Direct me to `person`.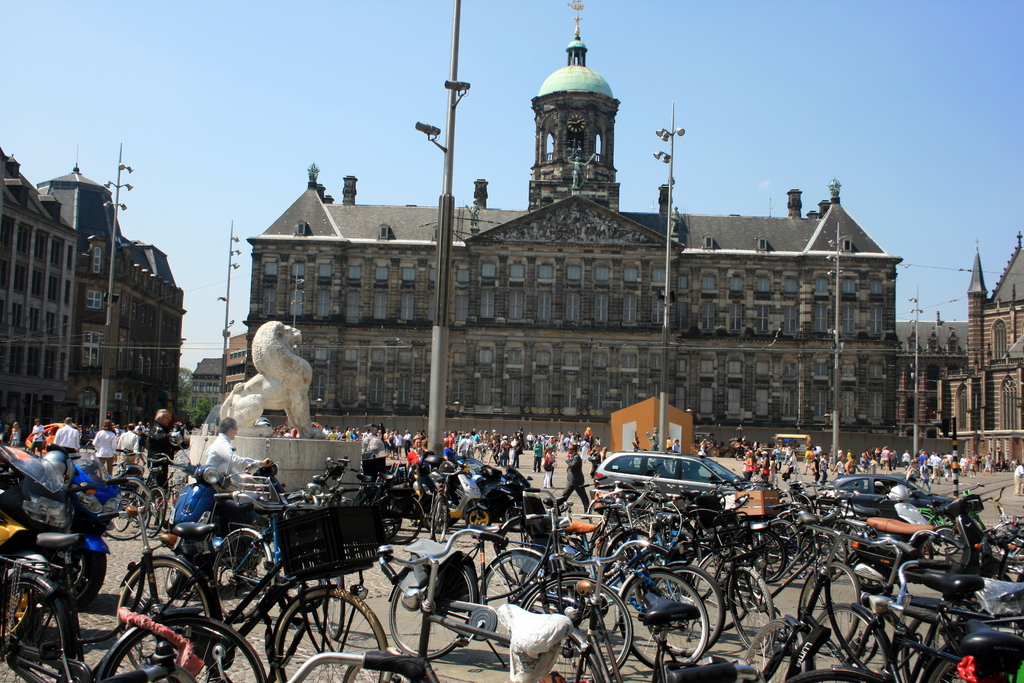
Direction: [812,456,822,483].
